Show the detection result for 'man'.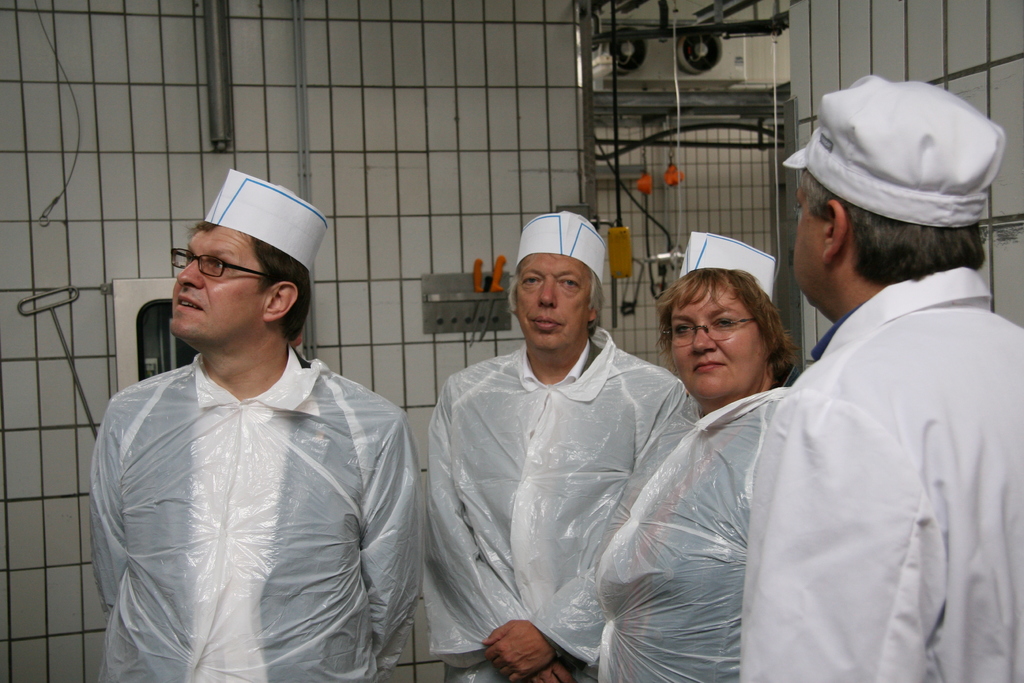
bbox=(431, 206, 696, 682).
